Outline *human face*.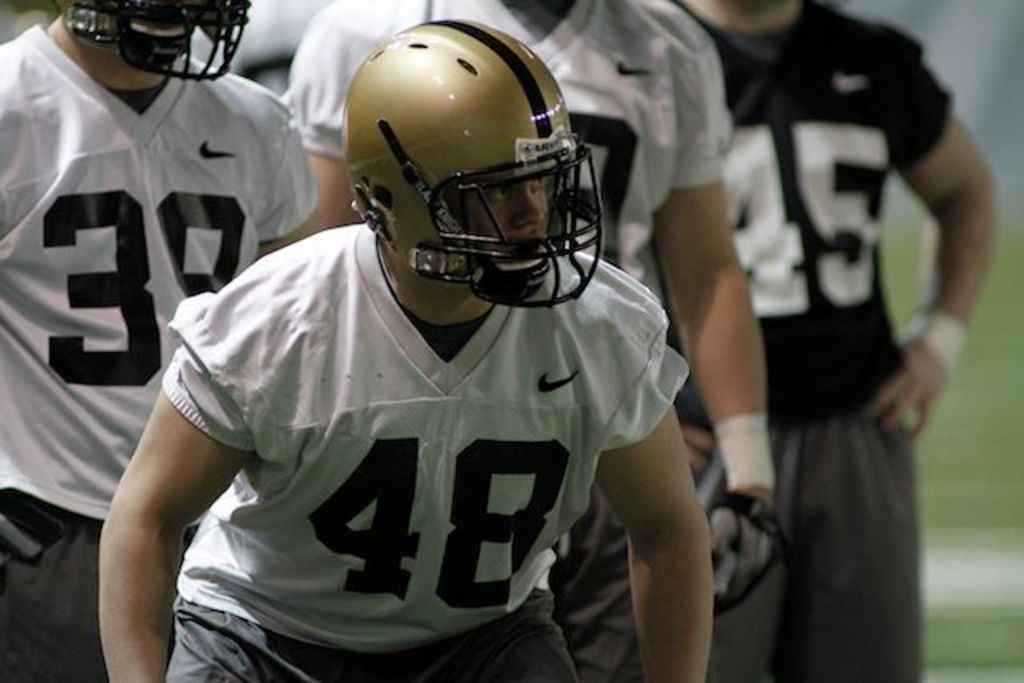
Outline: (left=448, top=181, right=549, bottom=238).
